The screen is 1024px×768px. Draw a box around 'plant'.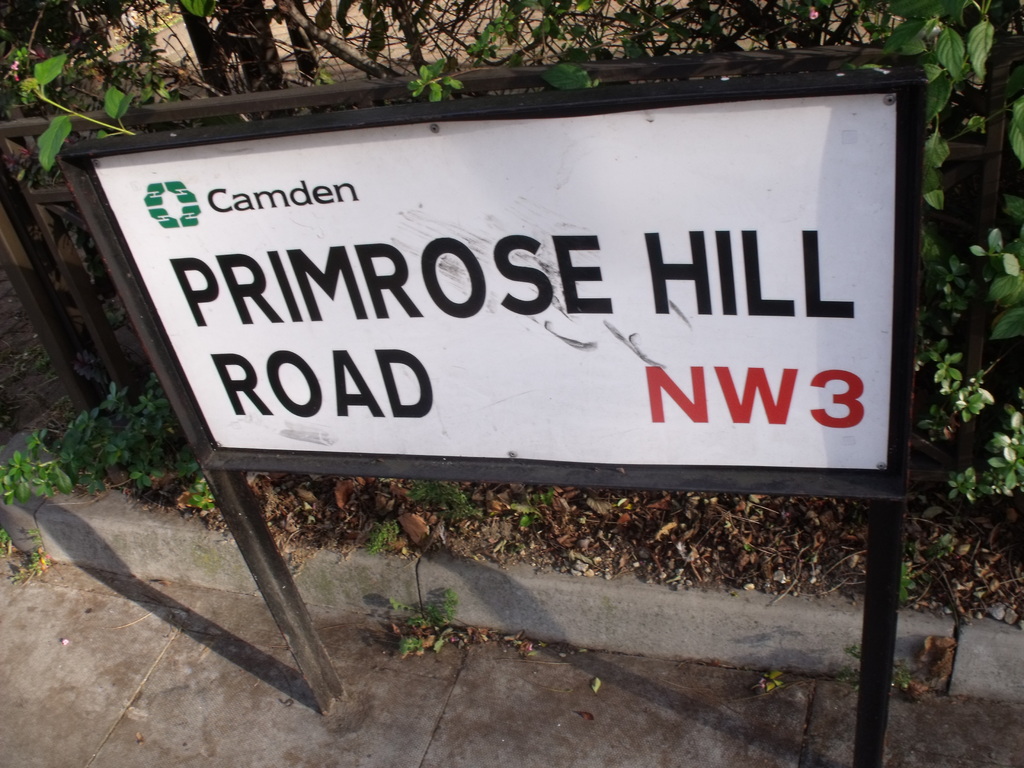
<bbox>403, 480, 490, 521</bbox>.
